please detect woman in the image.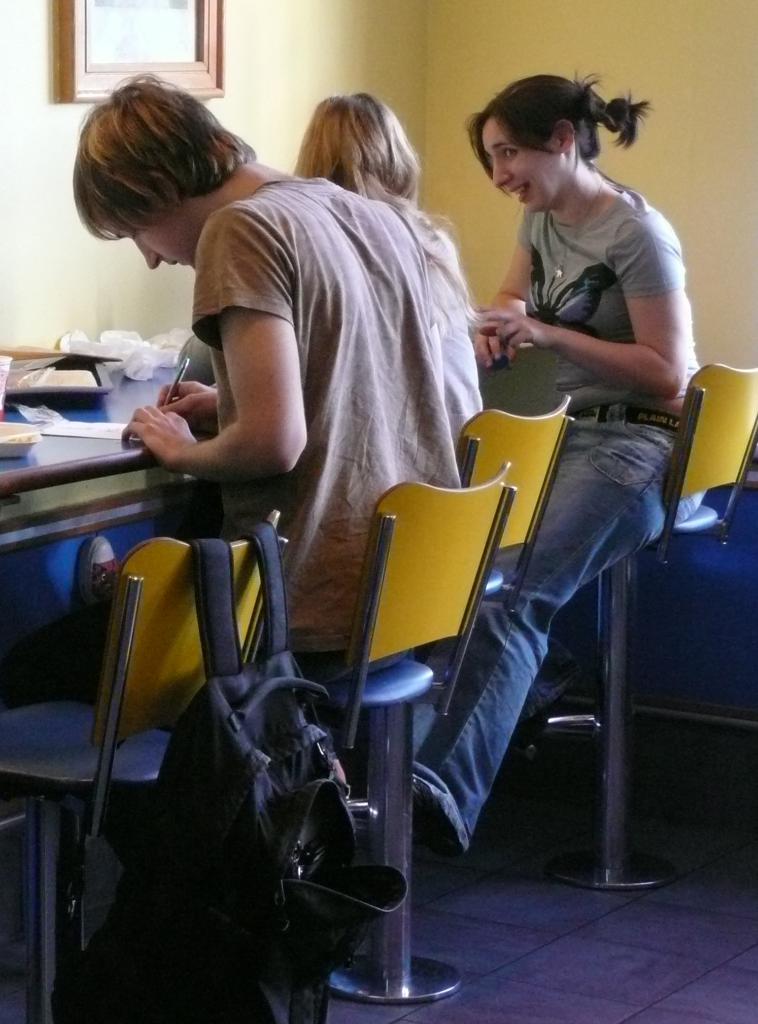
425,77,703,943.
